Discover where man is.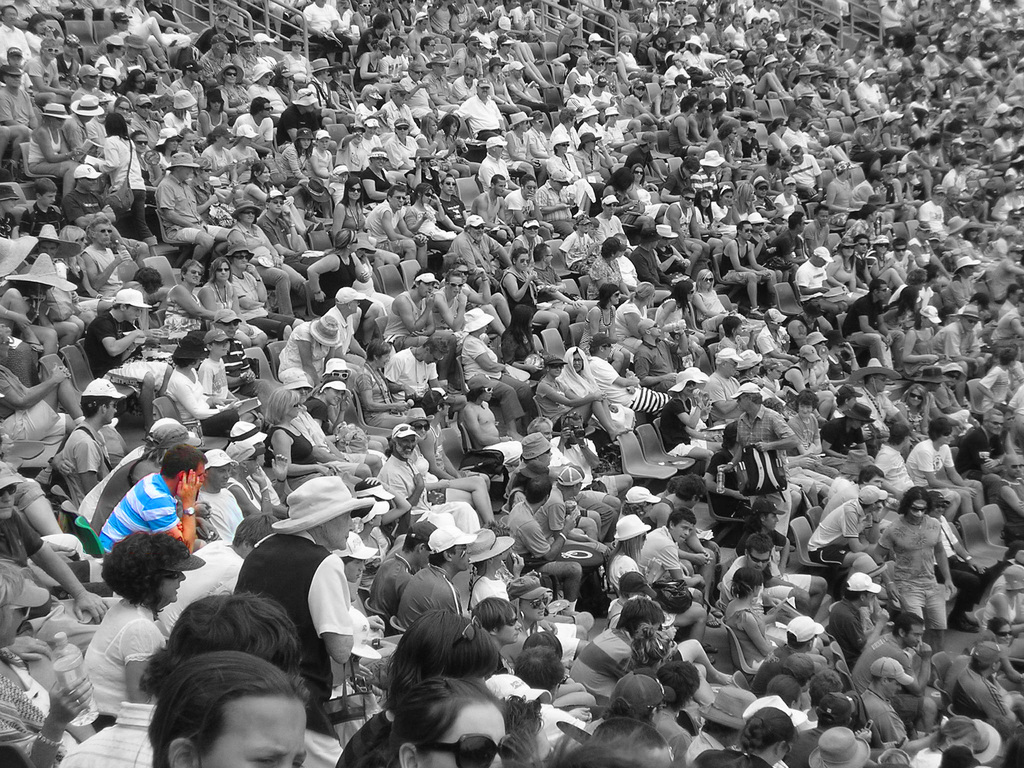
Discovered at detection(227, 202, 316, 321).
